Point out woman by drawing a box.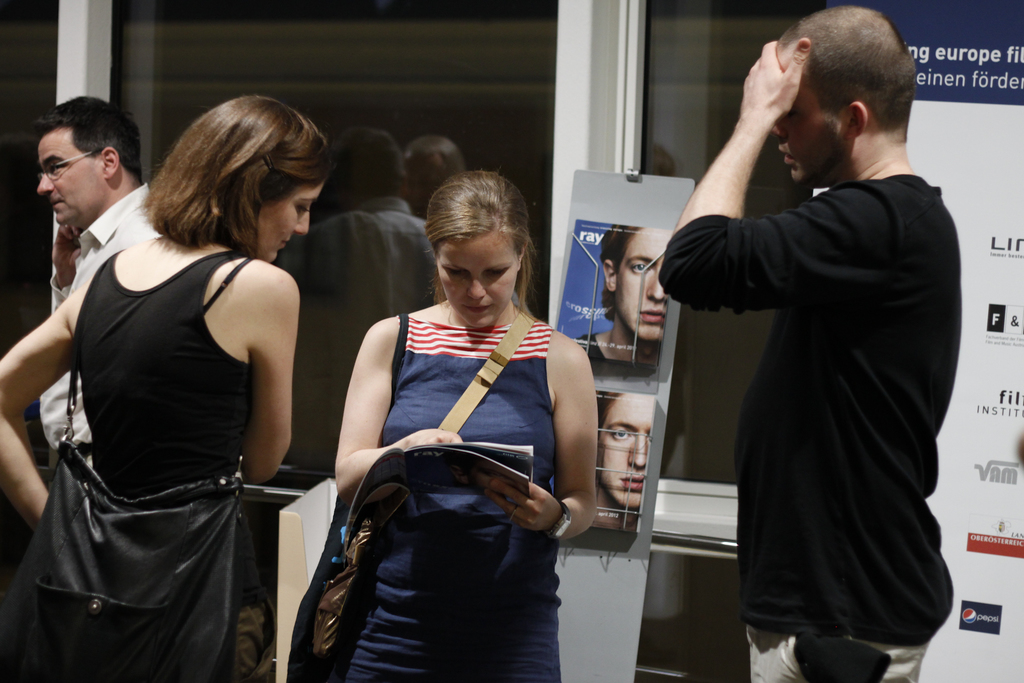
[584, 388, 656, 537].
